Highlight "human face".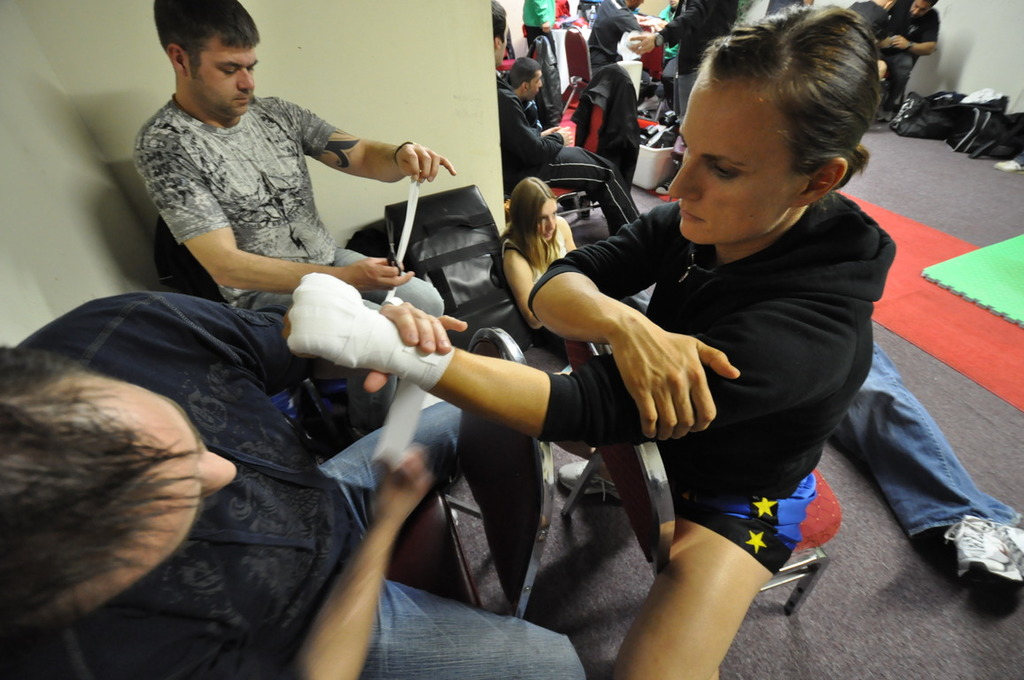
Highlighted region: pyautogui.locateOnScreen(908, 0, 932, 19).
